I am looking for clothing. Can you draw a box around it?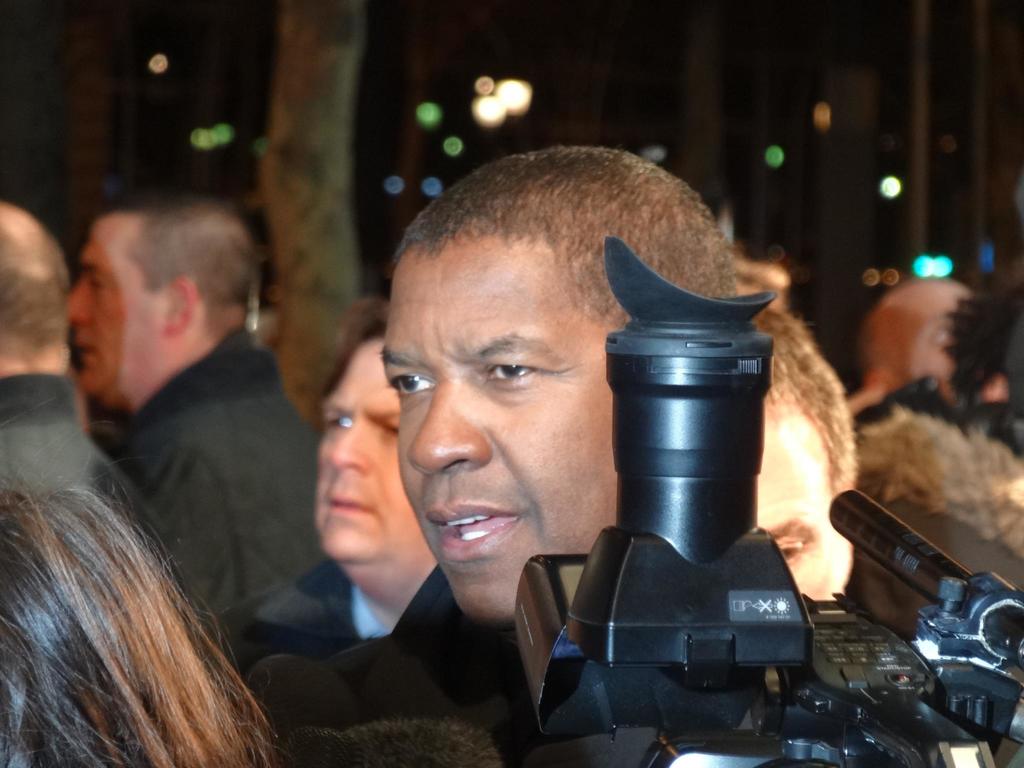
Sure, the bounding box is detection(106, 326, 319, 610).
